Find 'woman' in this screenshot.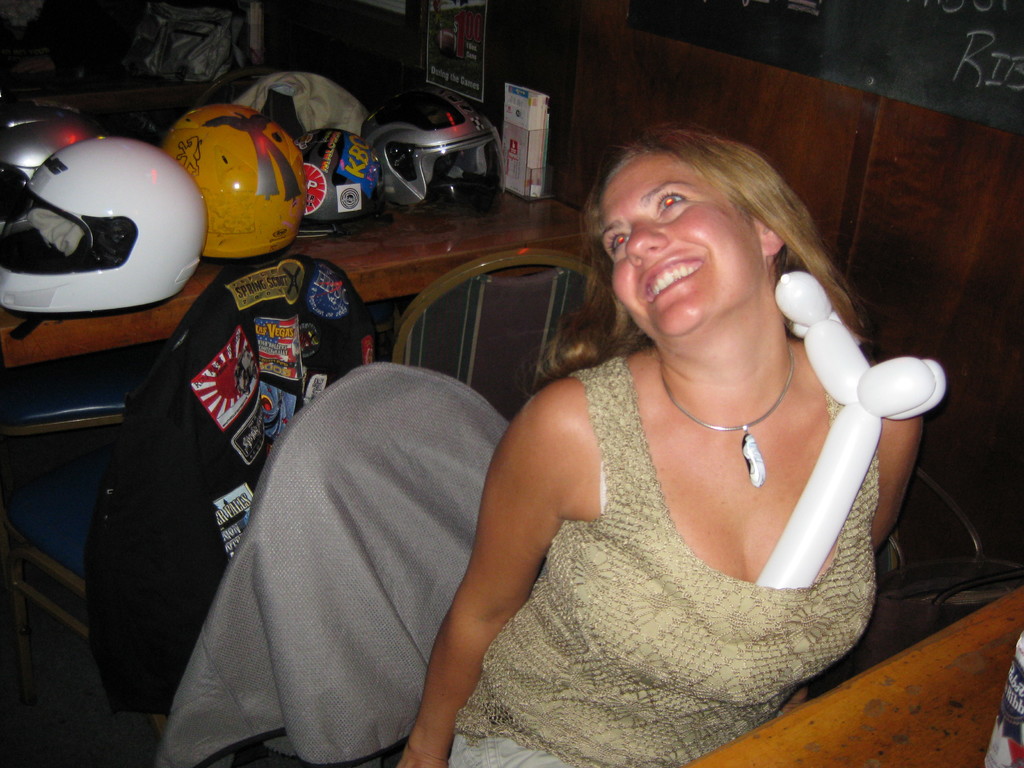
The bounding box for 'woman' is bbox=[381, 125, 915, 767].
